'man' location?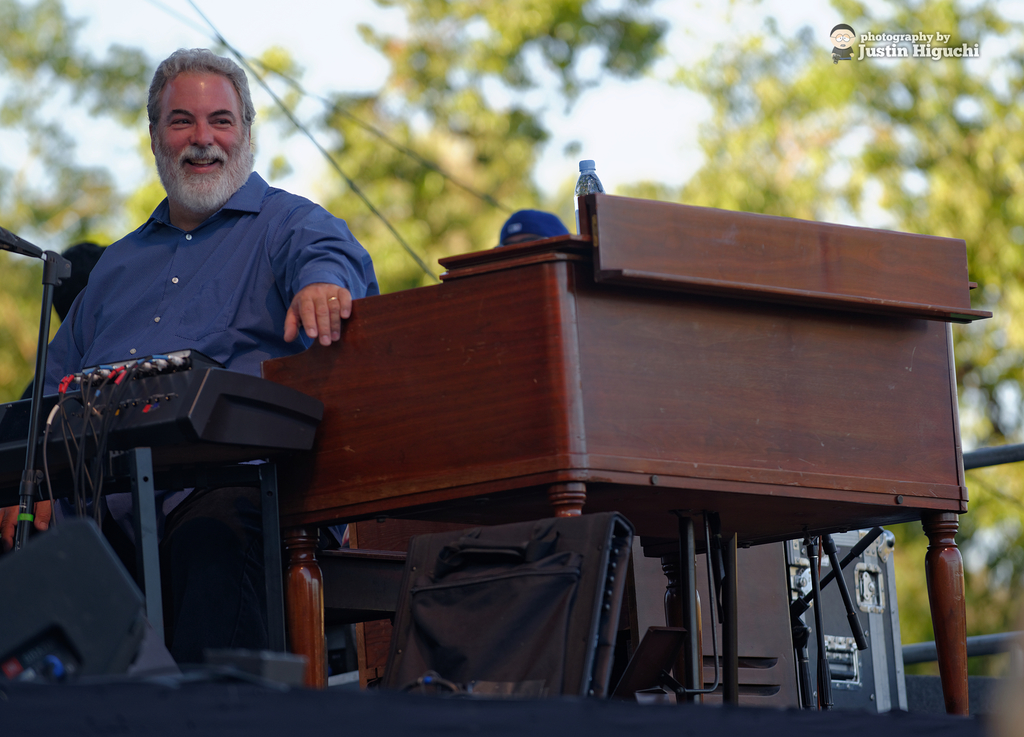
40,65,397,438
